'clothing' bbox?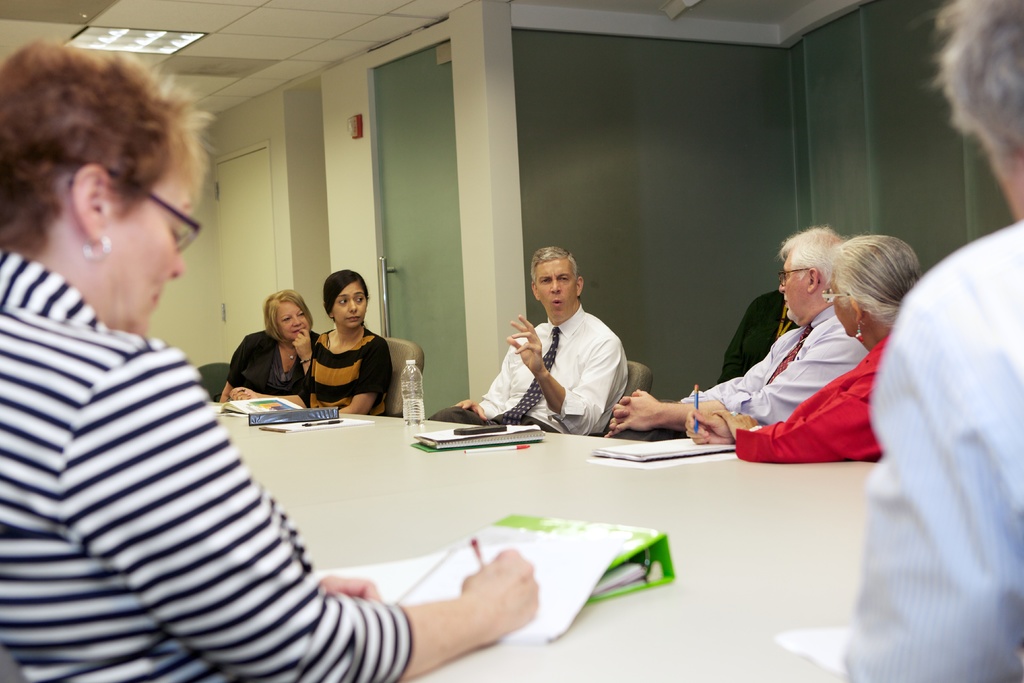
847:217:1023:682
